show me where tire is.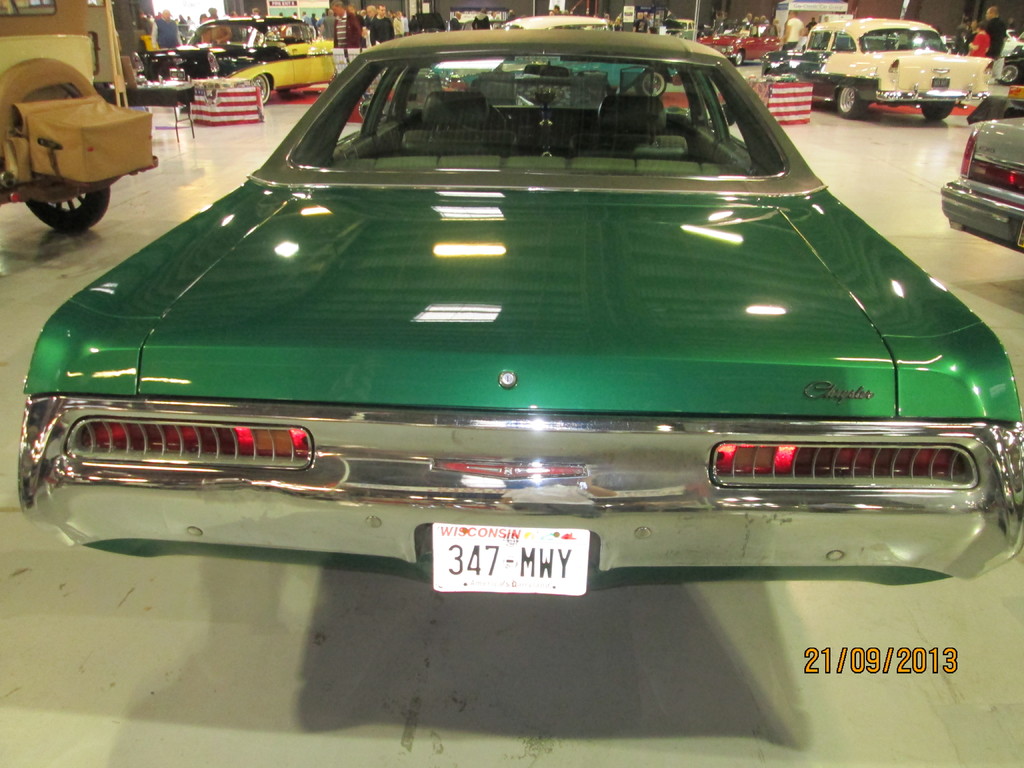
tire is at box(916, 100, 959, 122).
